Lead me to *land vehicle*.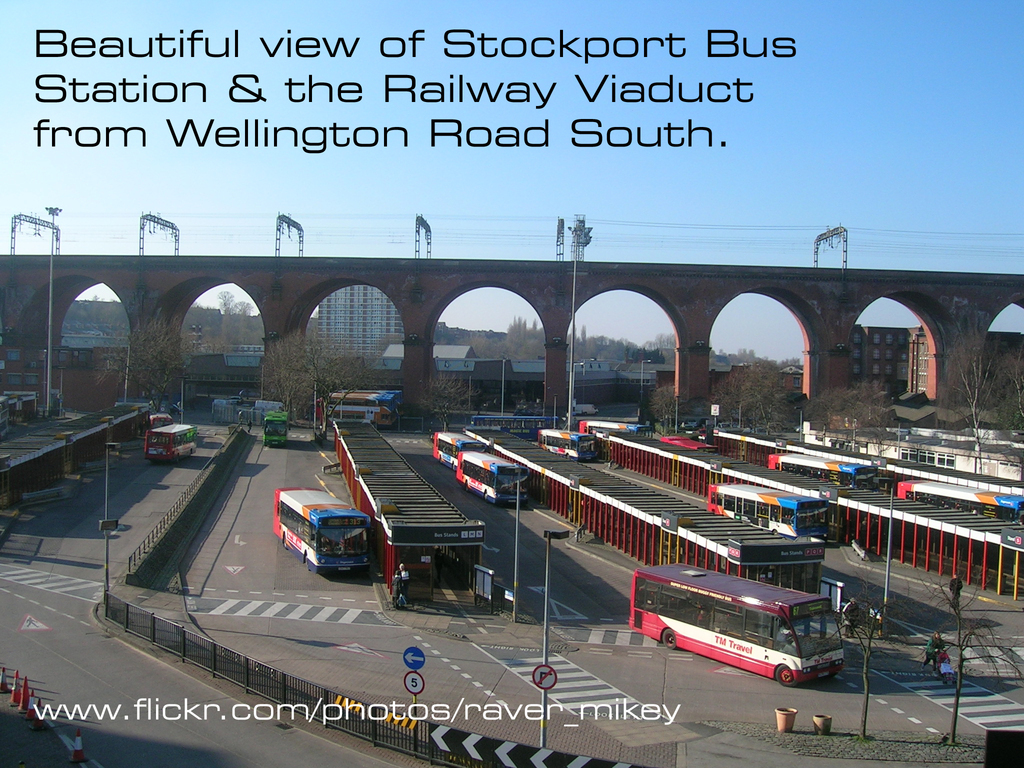
Lead to BBox(152, 406, 167, 424).
